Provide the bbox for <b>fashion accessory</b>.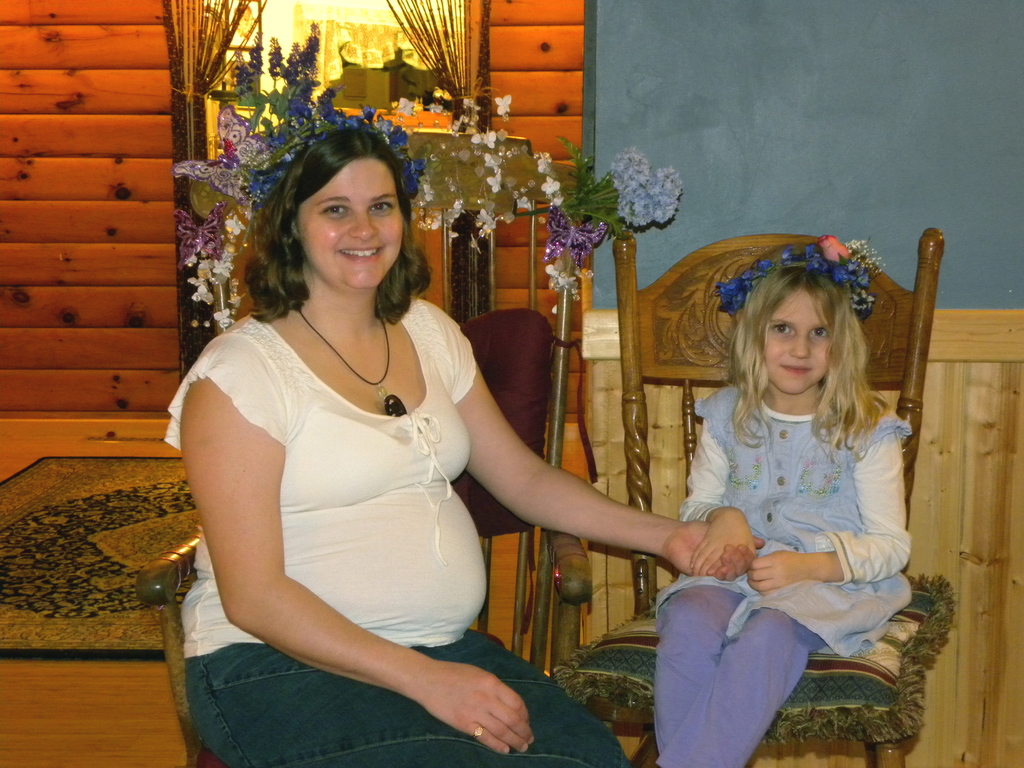
locate(714, 234, 887, 323).
